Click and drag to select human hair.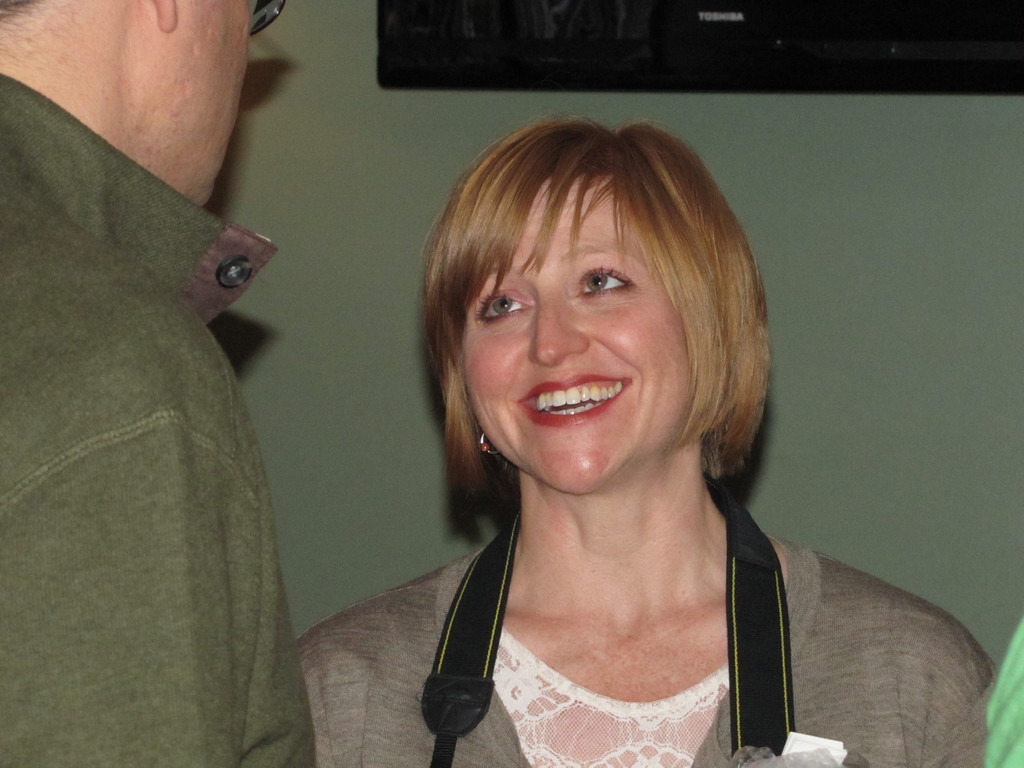
Selection: box(404, 115, 777, 545).
